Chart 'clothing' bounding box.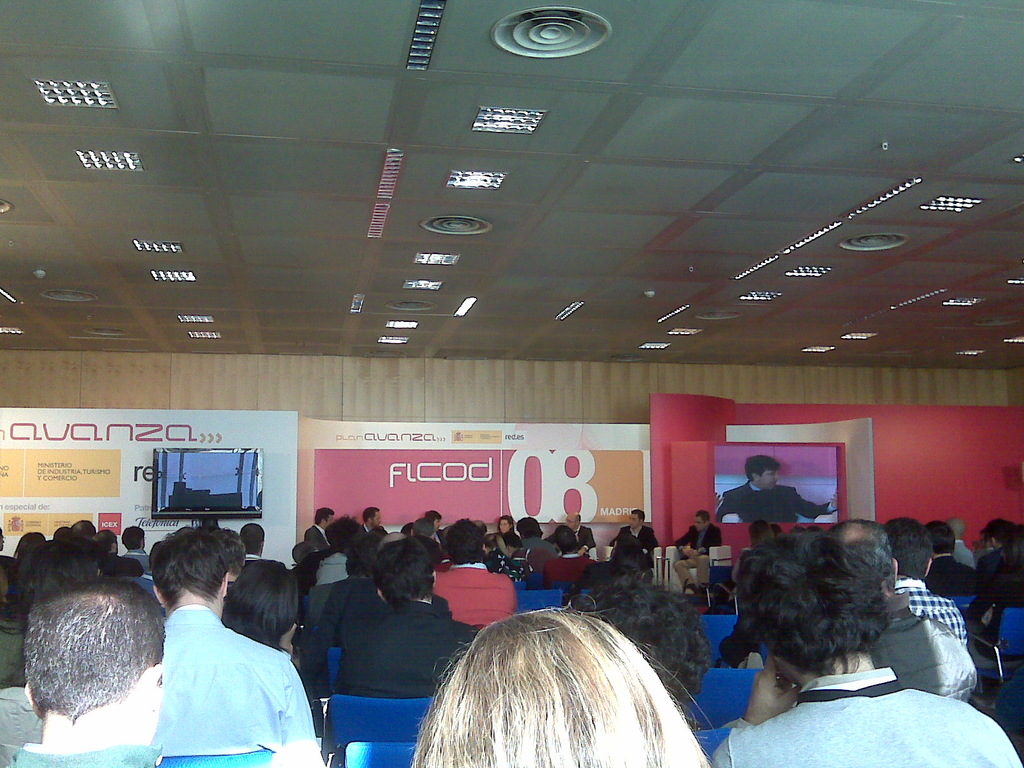
Charted: box=[224, 580, 243, 601].
